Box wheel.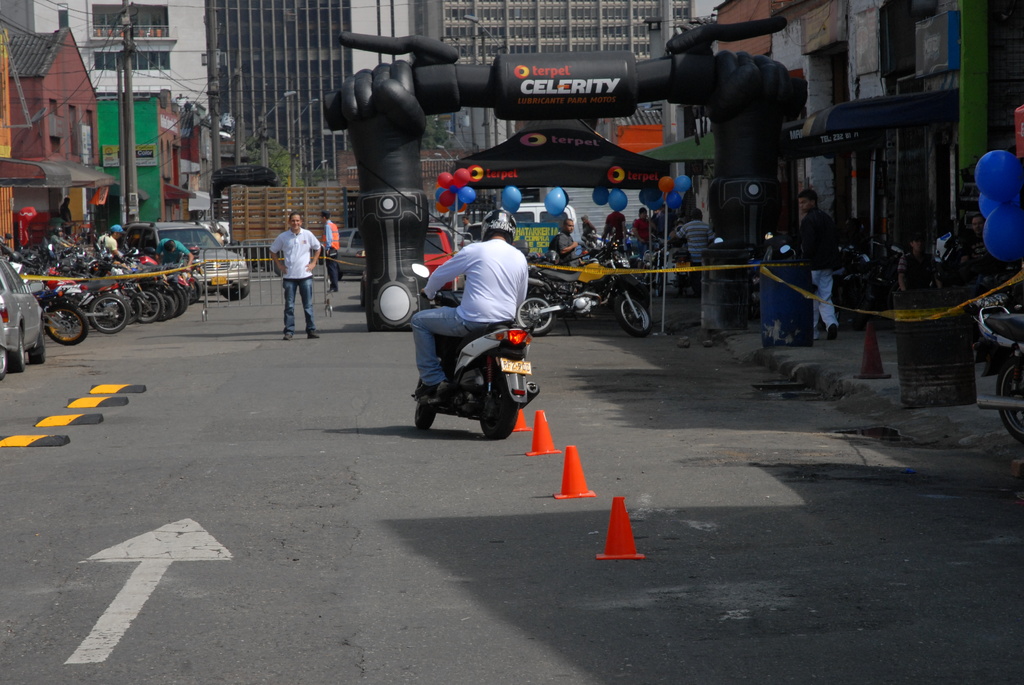
bbox=[45, 299, 88, 346].
